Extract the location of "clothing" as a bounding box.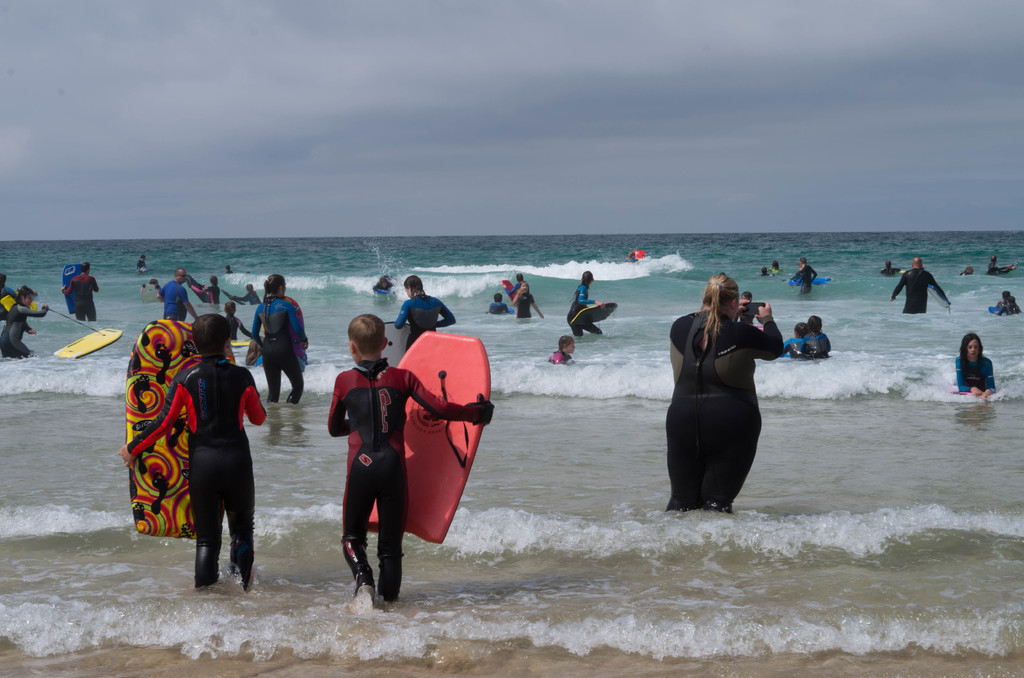
crop(796, 264, 817, 294).
